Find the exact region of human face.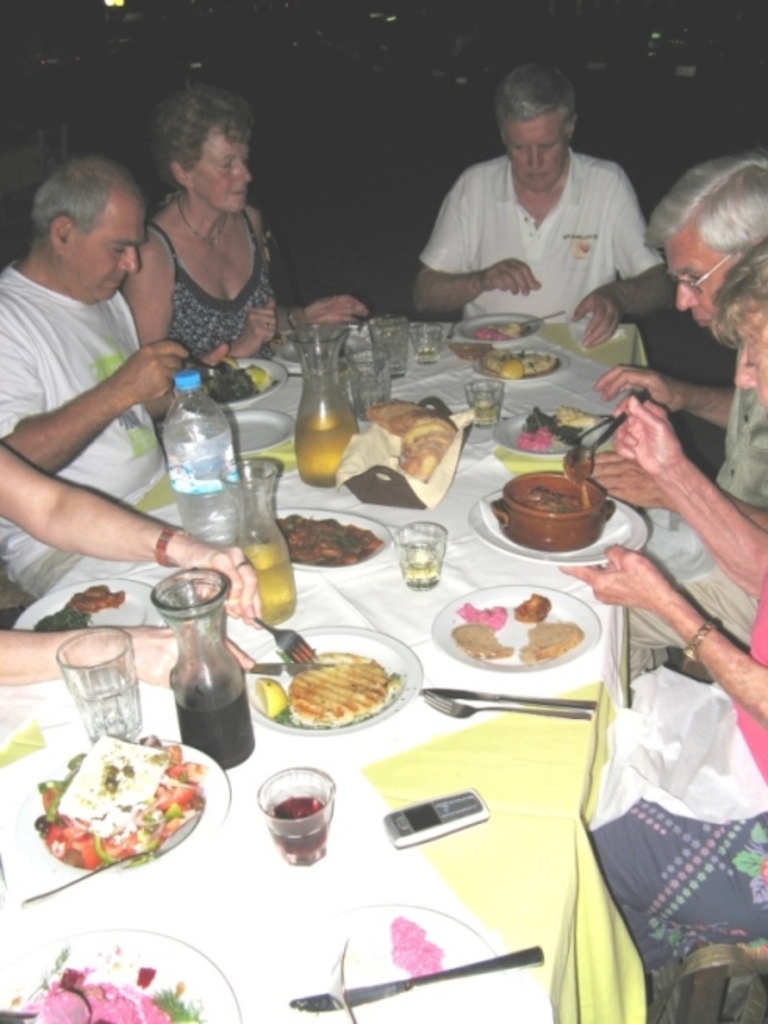
Exact region: bbox=[177, 130, 255, 209].
